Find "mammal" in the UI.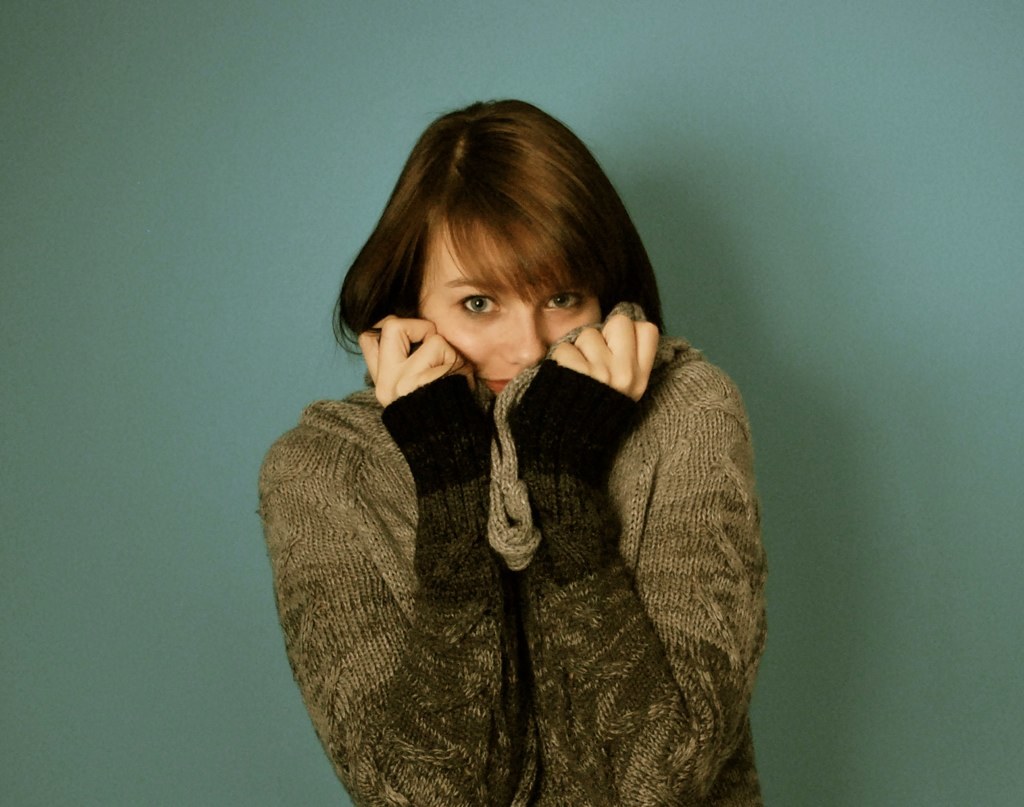
UI element at bbox(195, 120, 830, 779).
